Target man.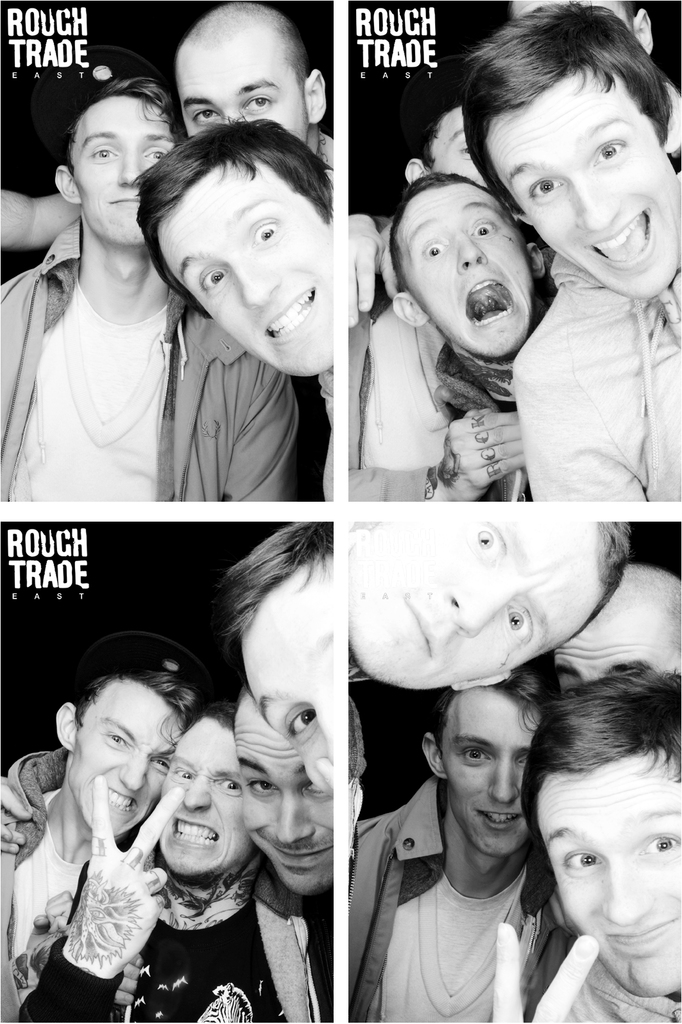
Target region: <bbox>176, 1, 340, 504</bbox>.
